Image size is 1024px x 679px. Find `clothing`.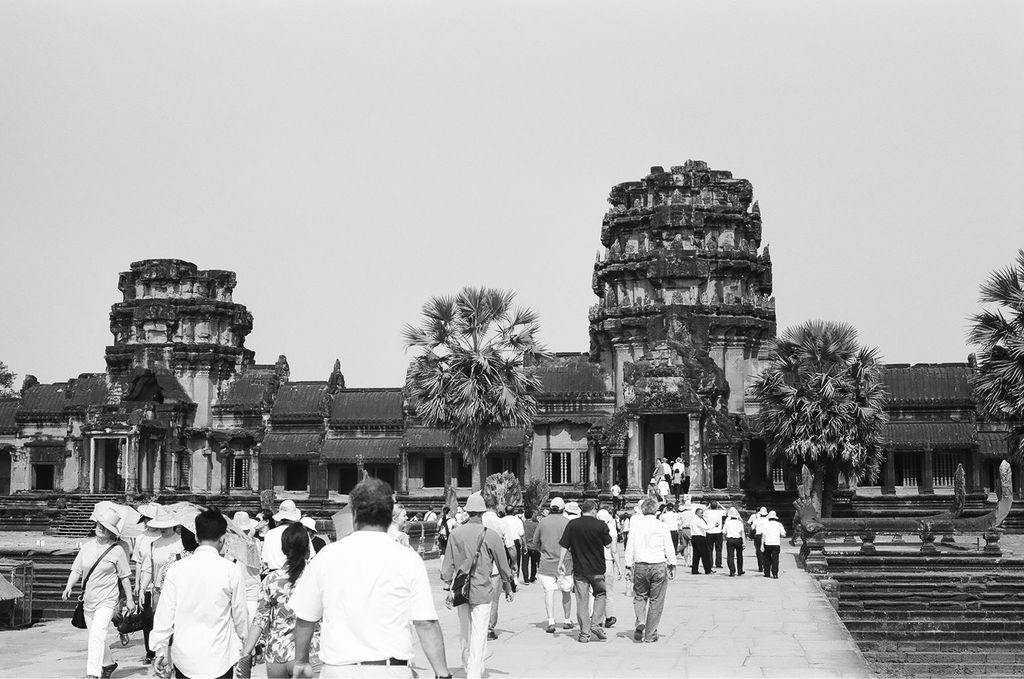
region(252, 519, 317, 567).
